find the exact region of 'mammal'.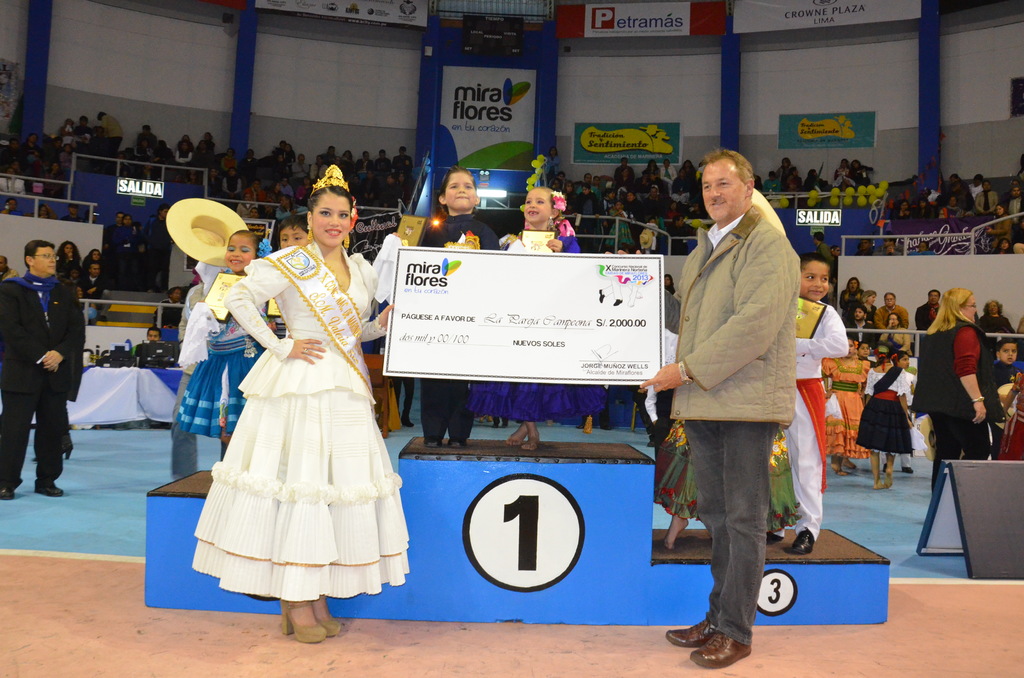
Exact region: crop(282, 213, 308, 250).
